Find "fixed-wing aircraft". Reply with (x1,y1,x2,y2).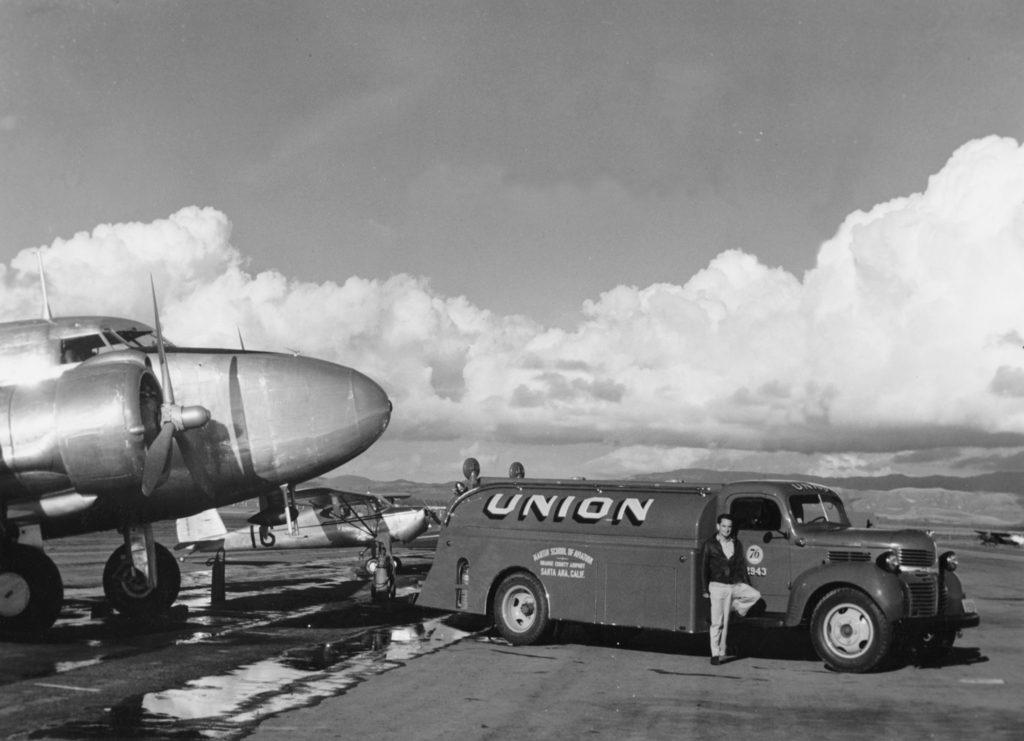
(1,248,393,637).
